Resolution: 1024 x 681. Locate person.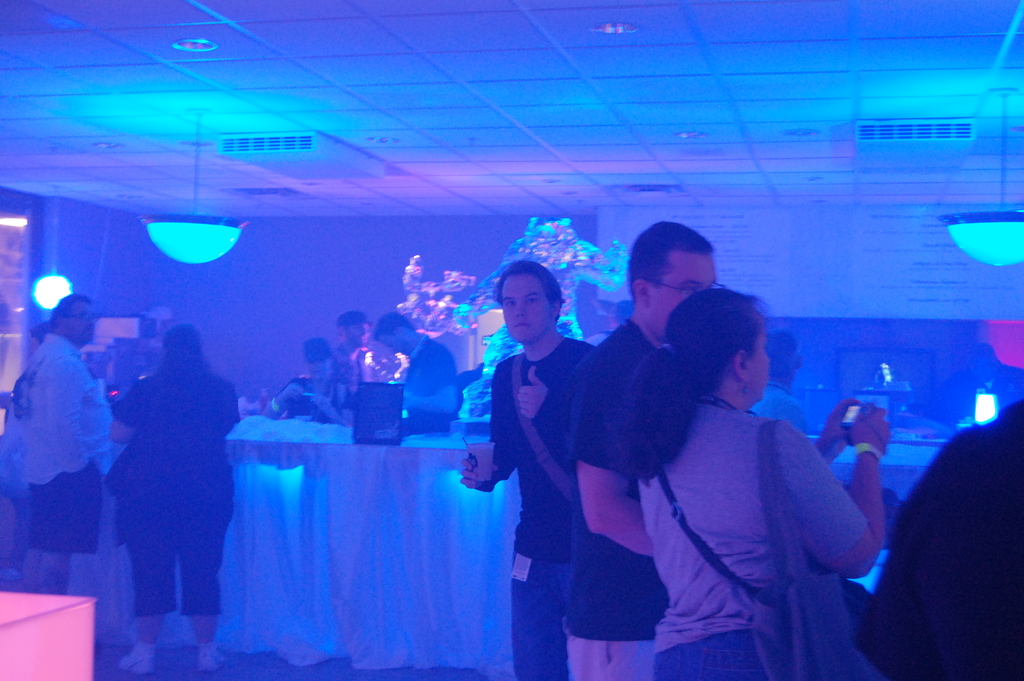
{"x1": 369, "y1": 308, "x2": 465, "y2": 433}.
